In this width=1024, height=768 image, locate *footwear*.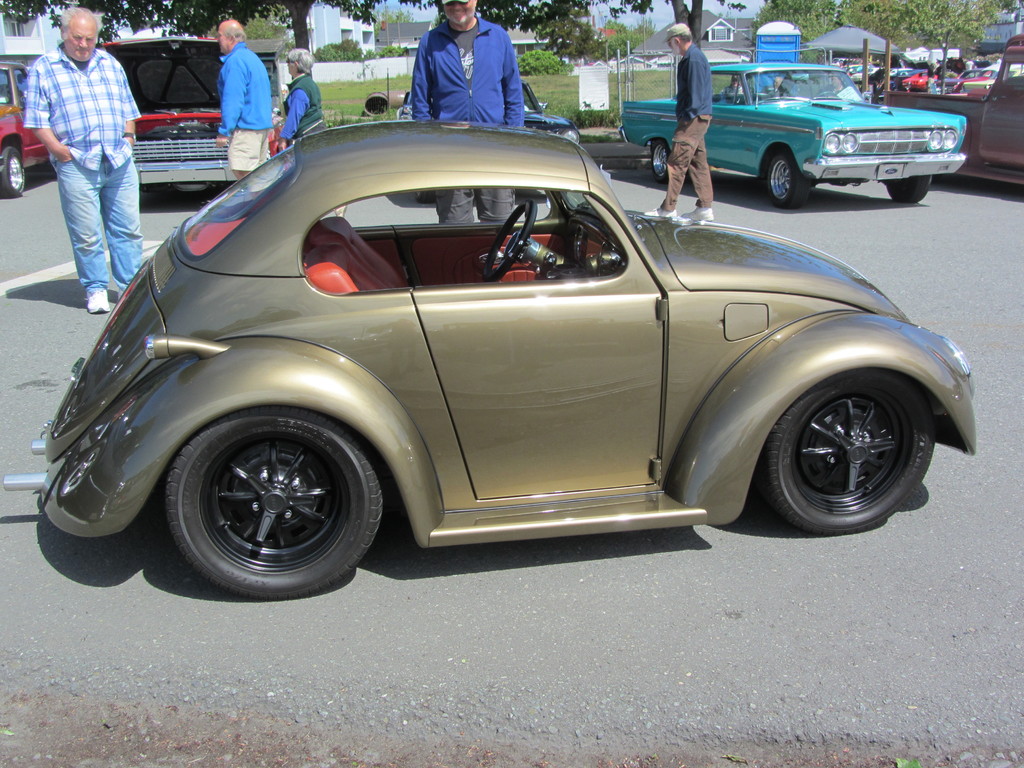
Bounding box: BBox(648, 209, 680, 220).
